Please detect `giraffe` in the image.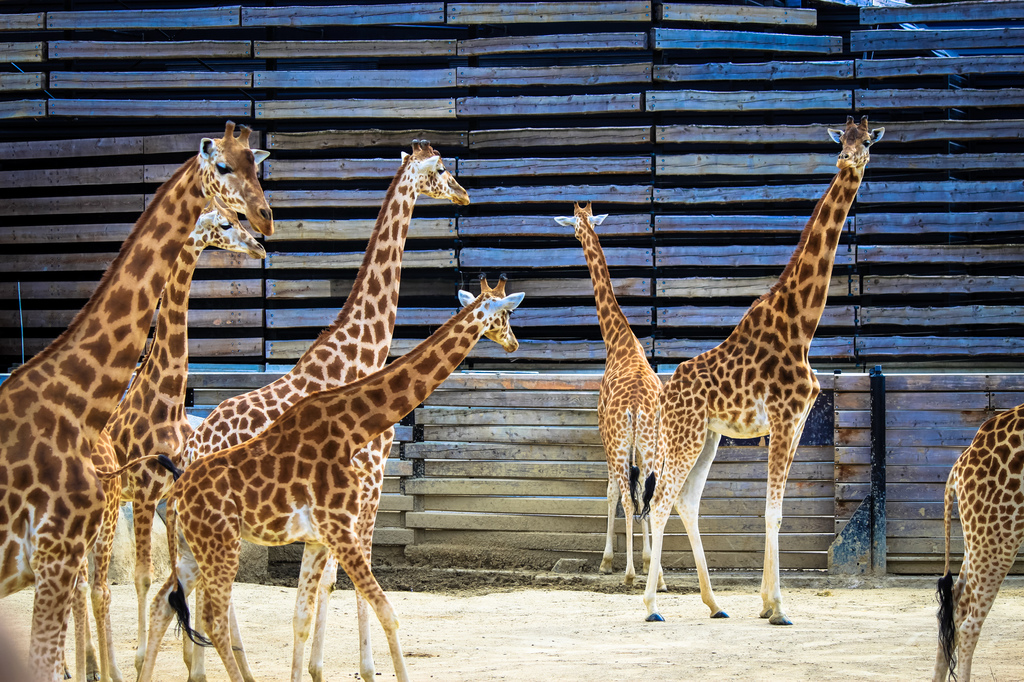
x1=555, y1=201, x2=665, y2=592.
